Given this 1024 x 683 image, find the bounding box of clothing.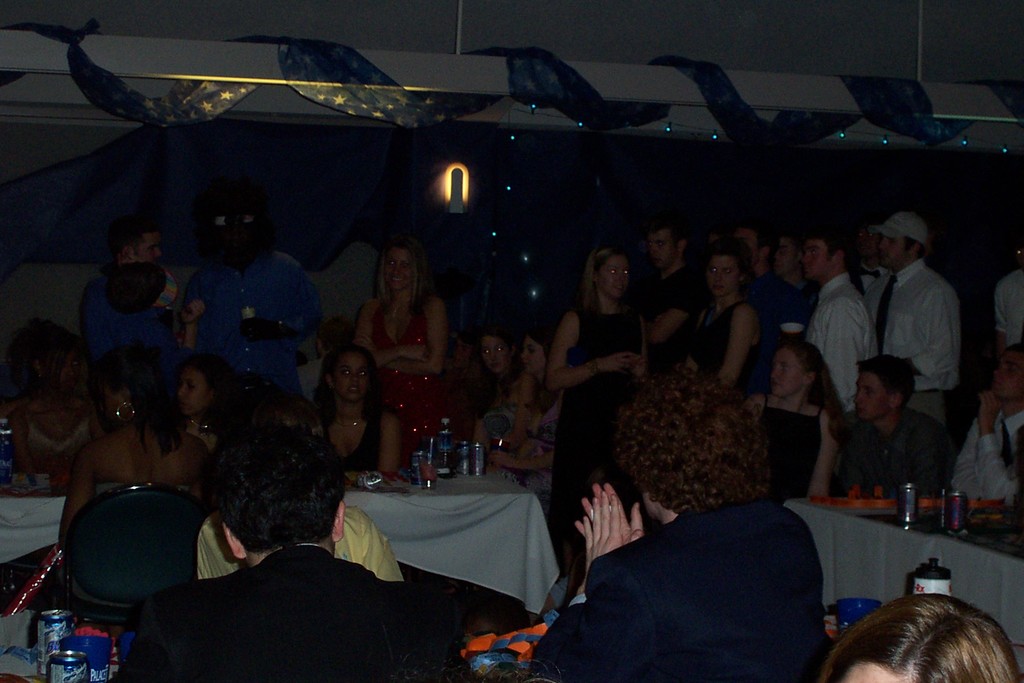
<bbox>952, 411, 1019, 500</bbox>.
